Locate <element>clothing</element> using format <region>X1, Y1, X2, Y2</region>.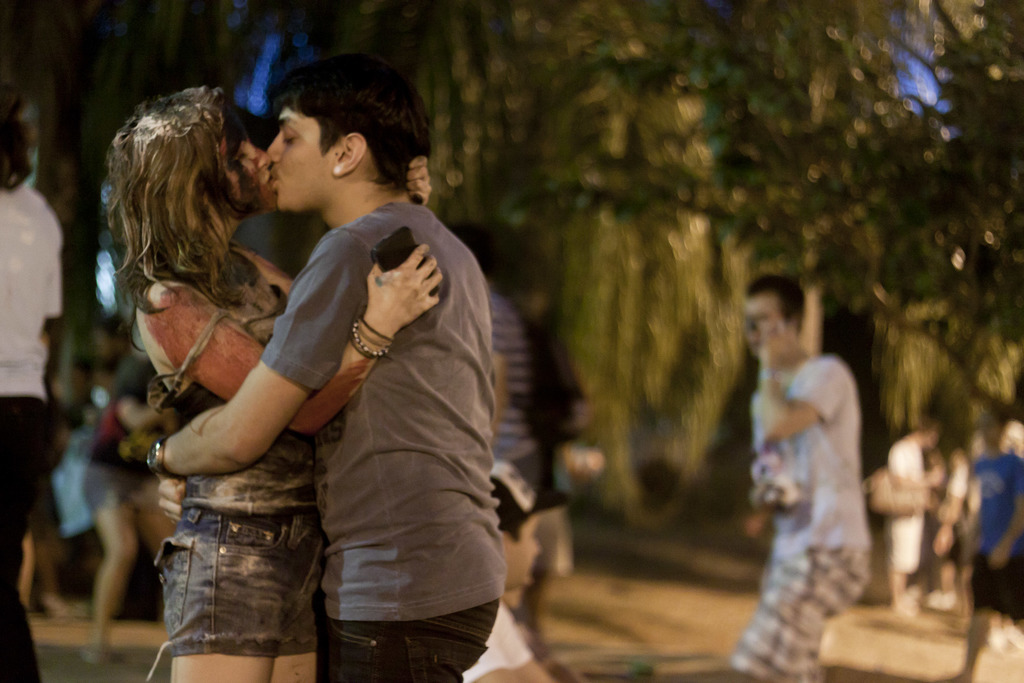
<region>245, 191, 506, 682</region>.
